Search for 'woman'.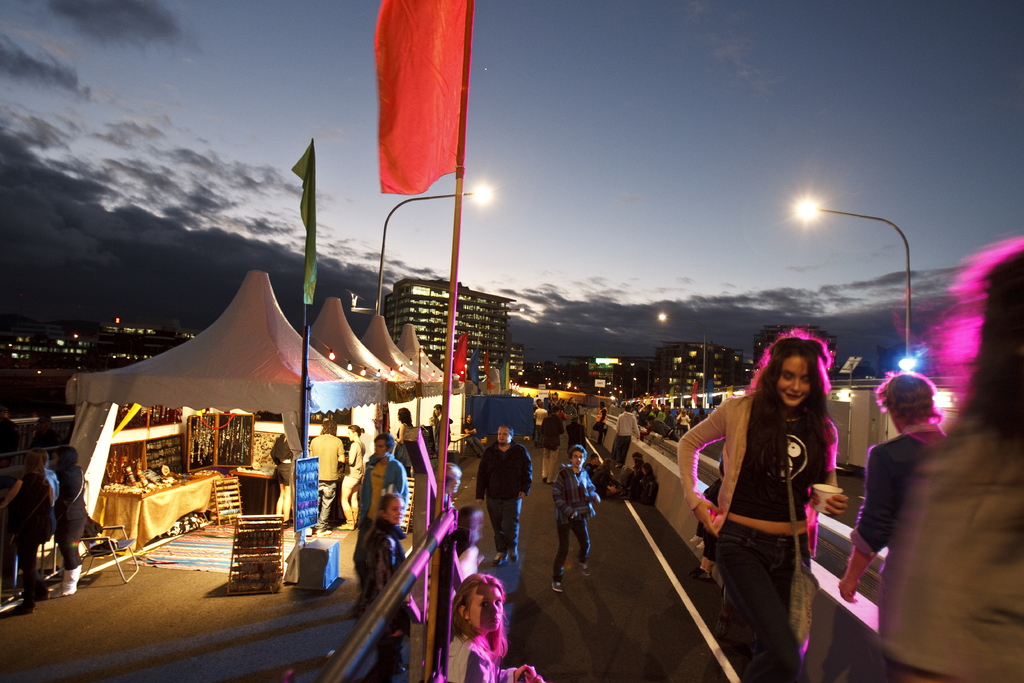
Found at <region>679, 331, 845, 679</region>.
